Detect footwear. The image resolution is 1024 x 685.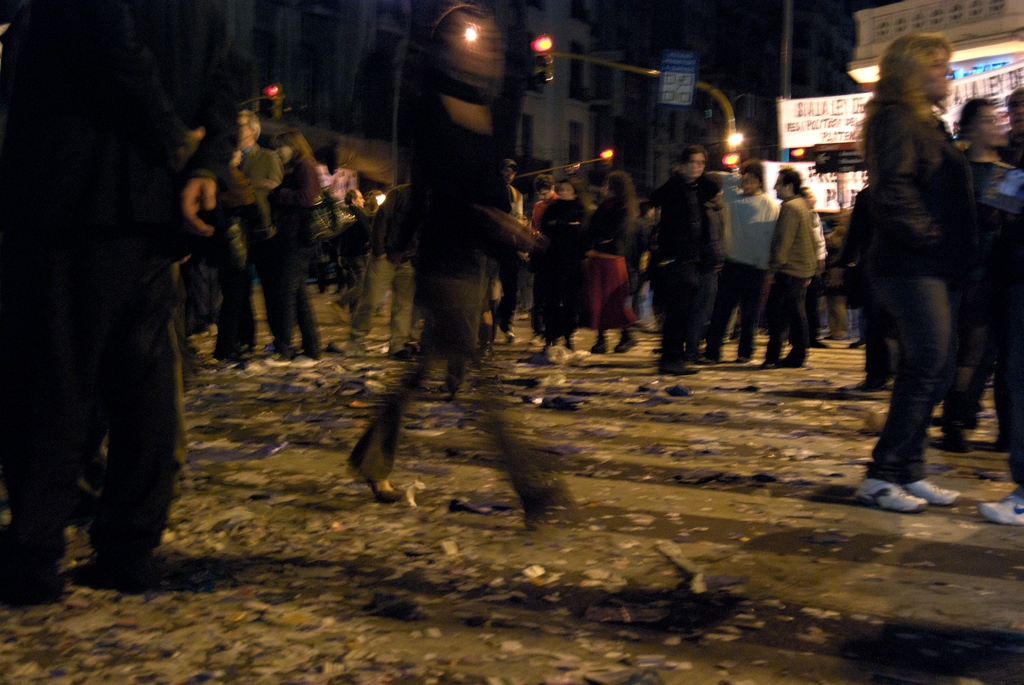
box(612, 330, 636, 352).
